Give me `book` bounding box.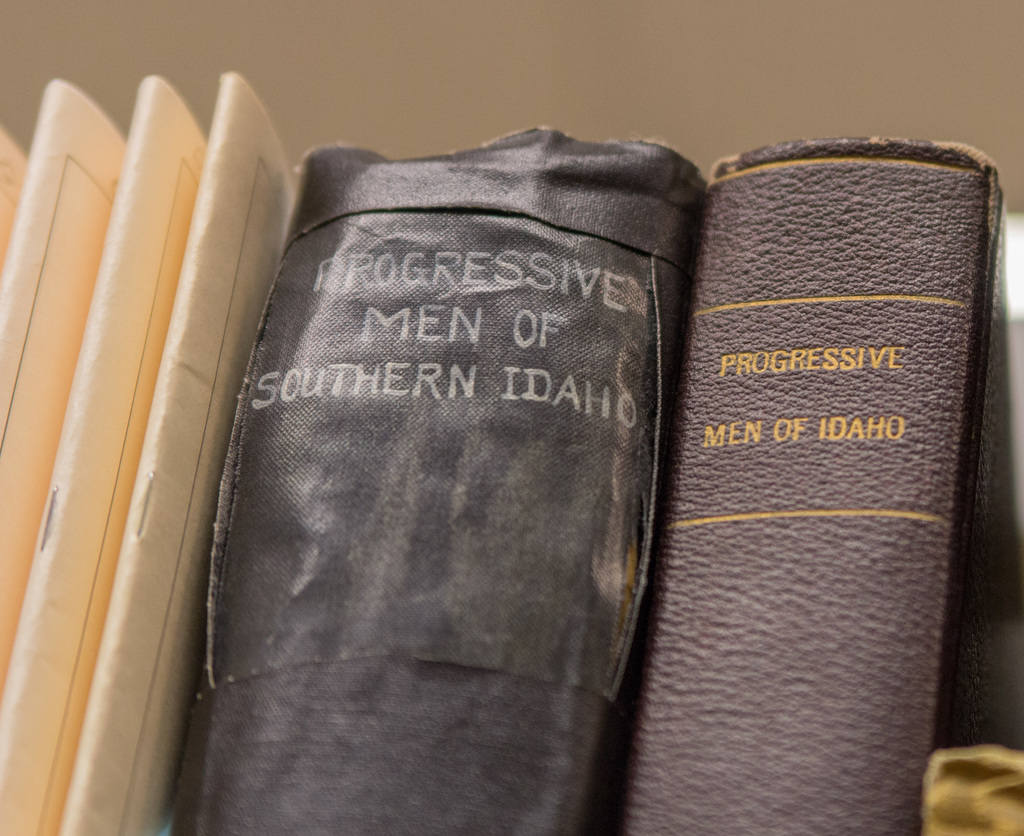
600, 130, 1023, 835.
